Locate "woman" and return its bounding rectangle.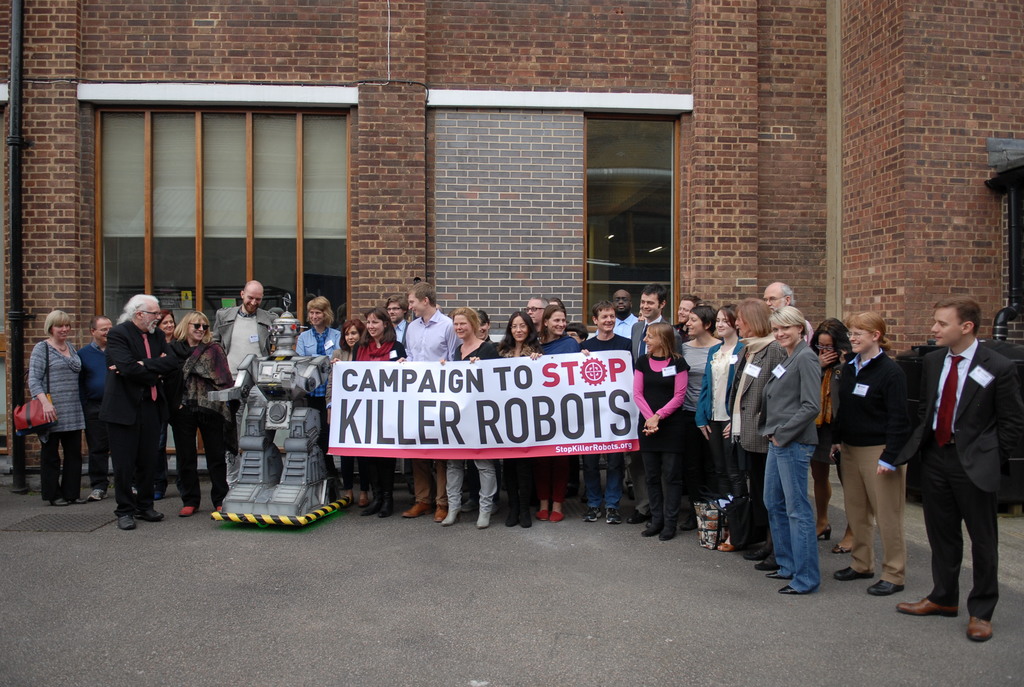
[294,291,340,503].
